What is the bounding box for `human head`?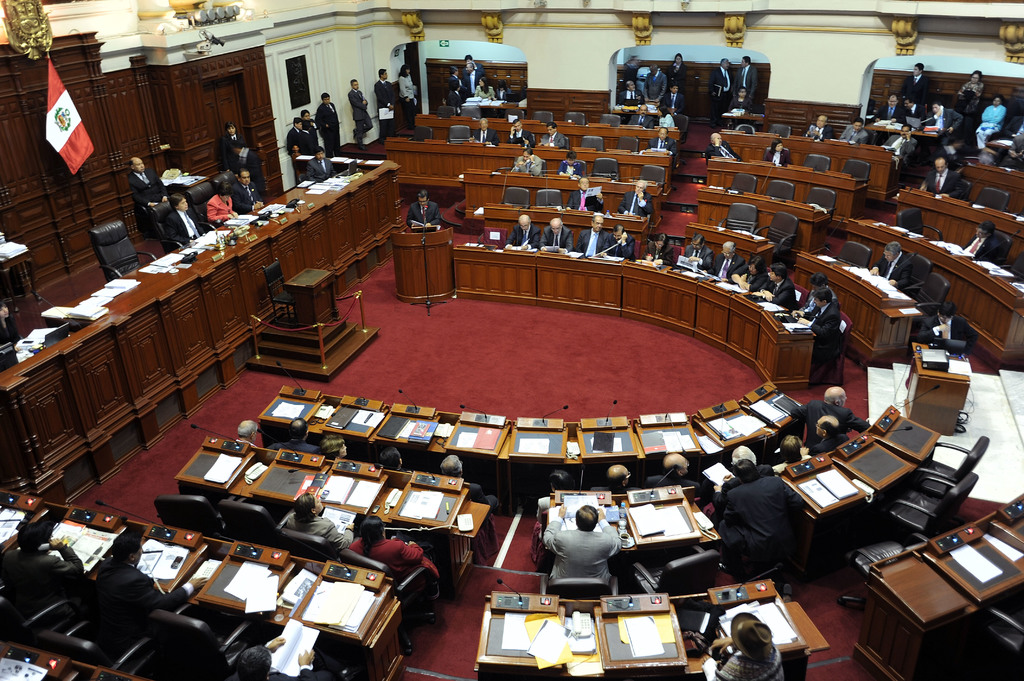
l=303, t=108, r=312, b=121.
